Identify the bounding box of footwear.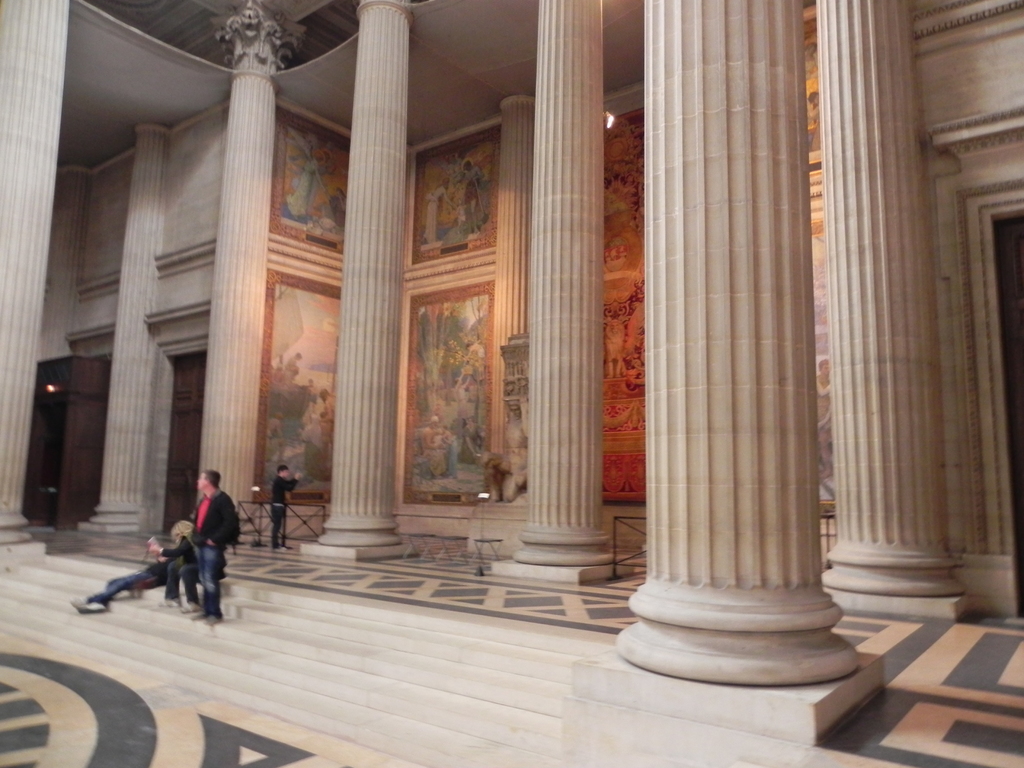
(86,602,103,611).
